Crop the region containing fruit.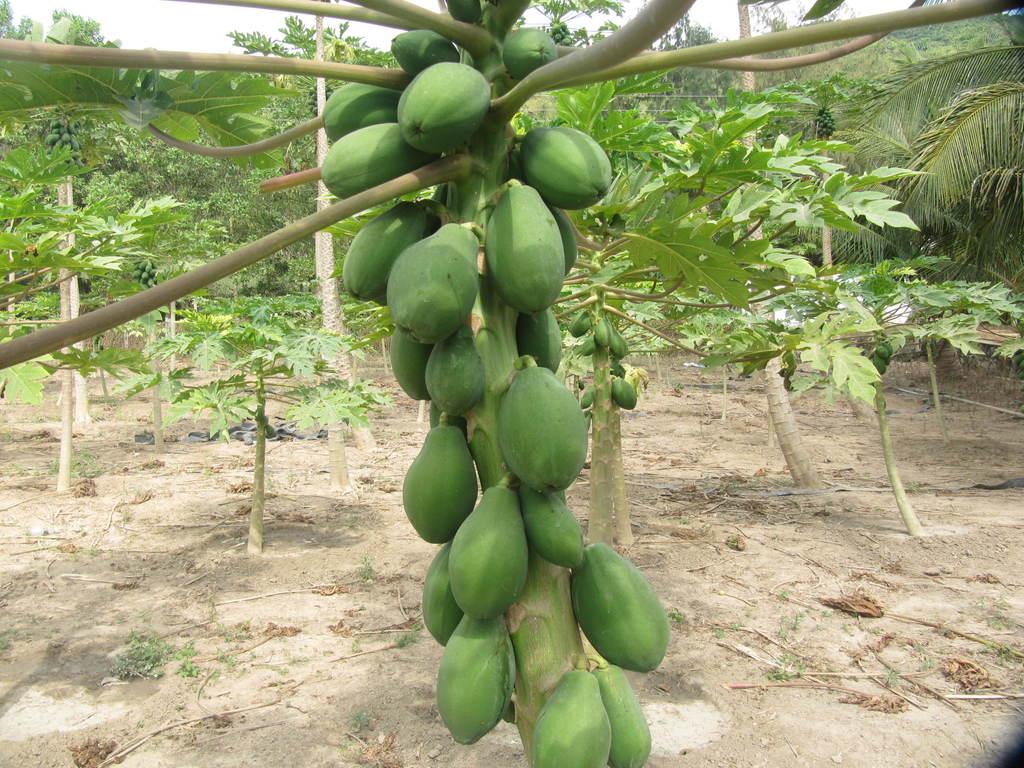
Crop region: 321/81/401/148.
